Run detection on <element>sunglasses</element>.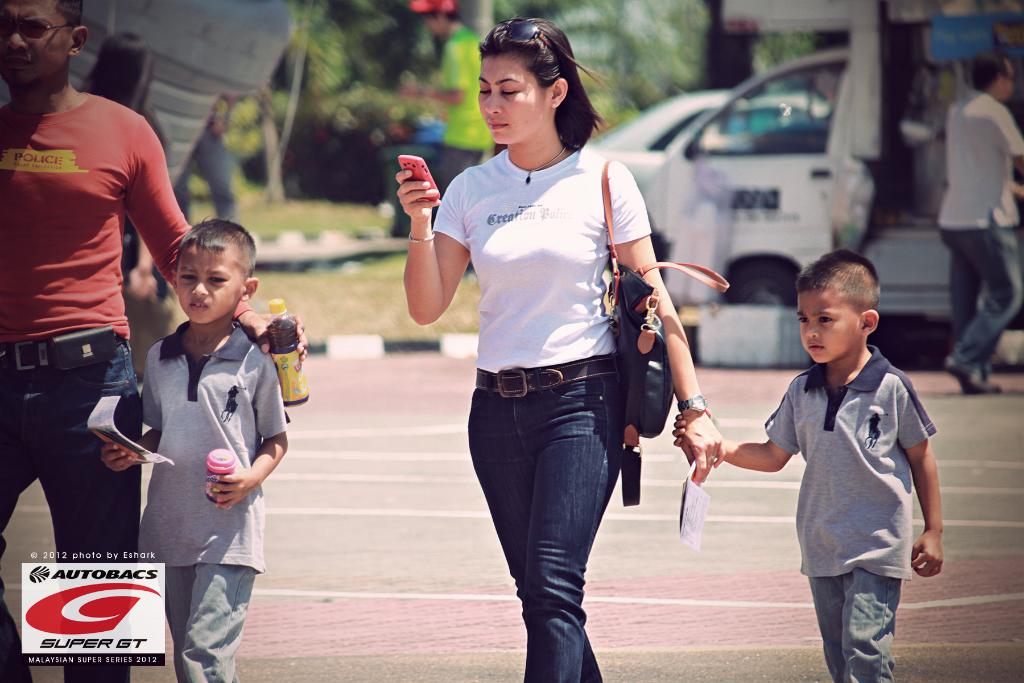
Result: Rect(1, 20, 73, 41).
